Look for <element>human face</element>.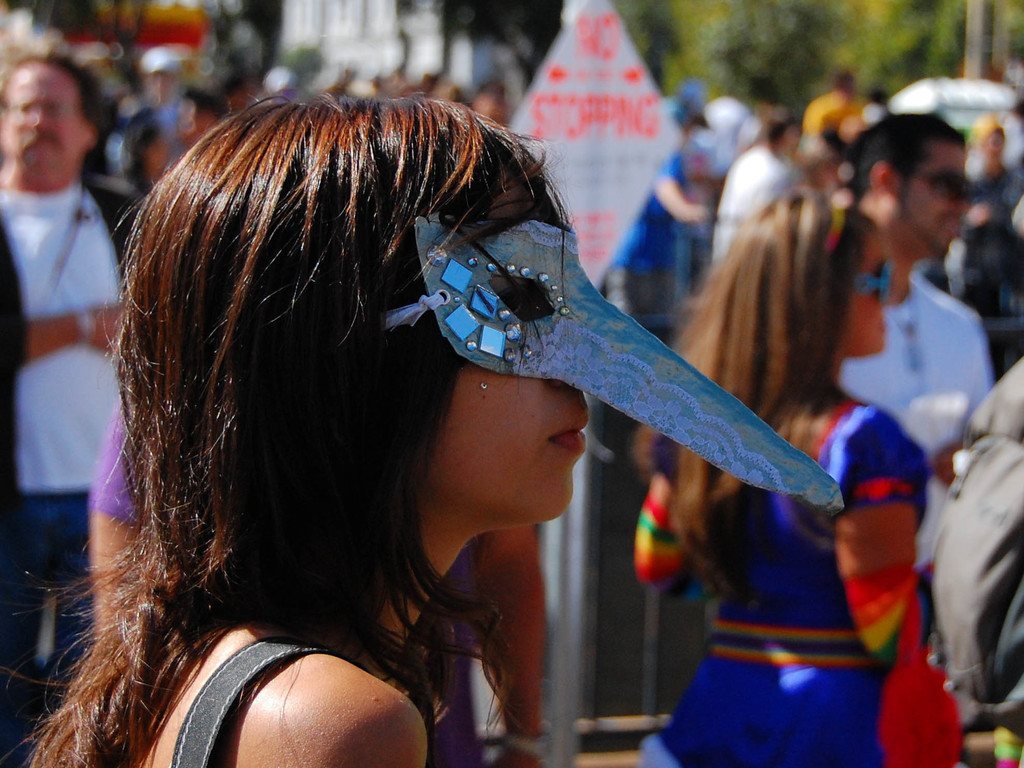
Found: <box>435,186,580,509</box>.
